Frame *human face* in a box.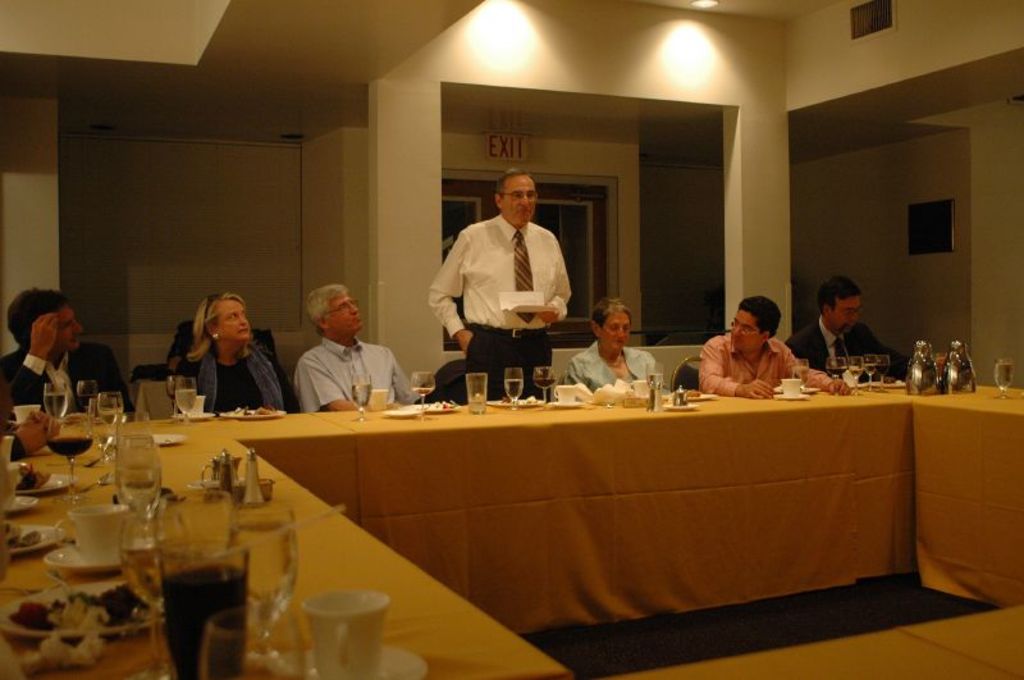
Rect(836, 298, 859, 334).
